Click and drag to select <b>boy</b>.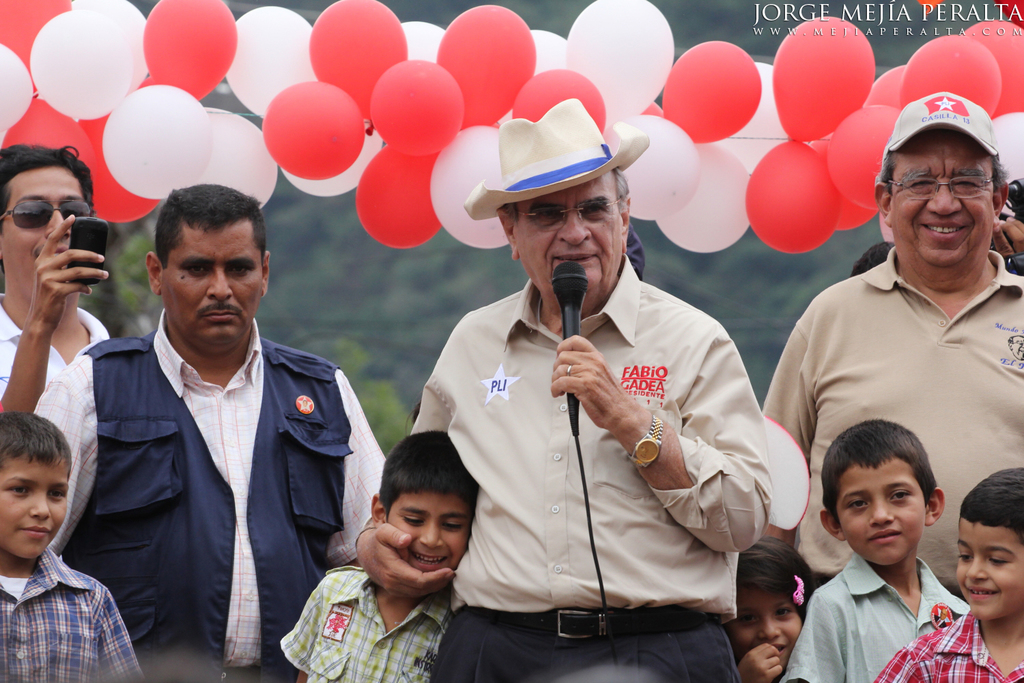
Selection: [x1=279, y1=429, x2=479, y2=682].
